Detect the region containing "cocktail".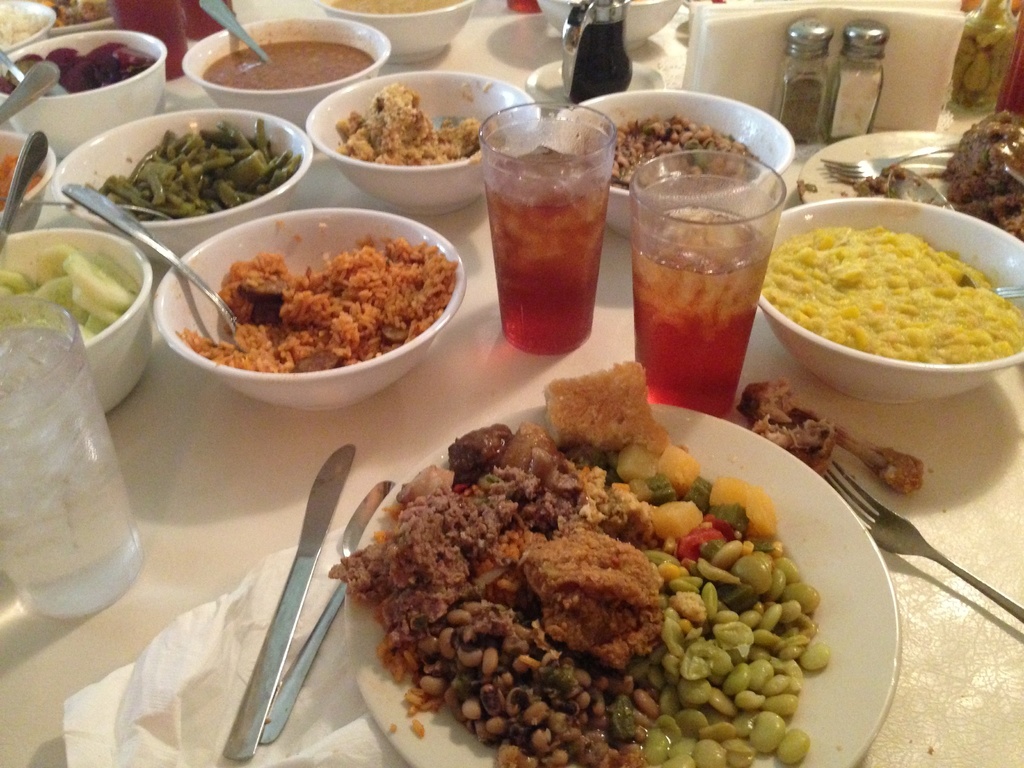
630, 151, 783, 420.
